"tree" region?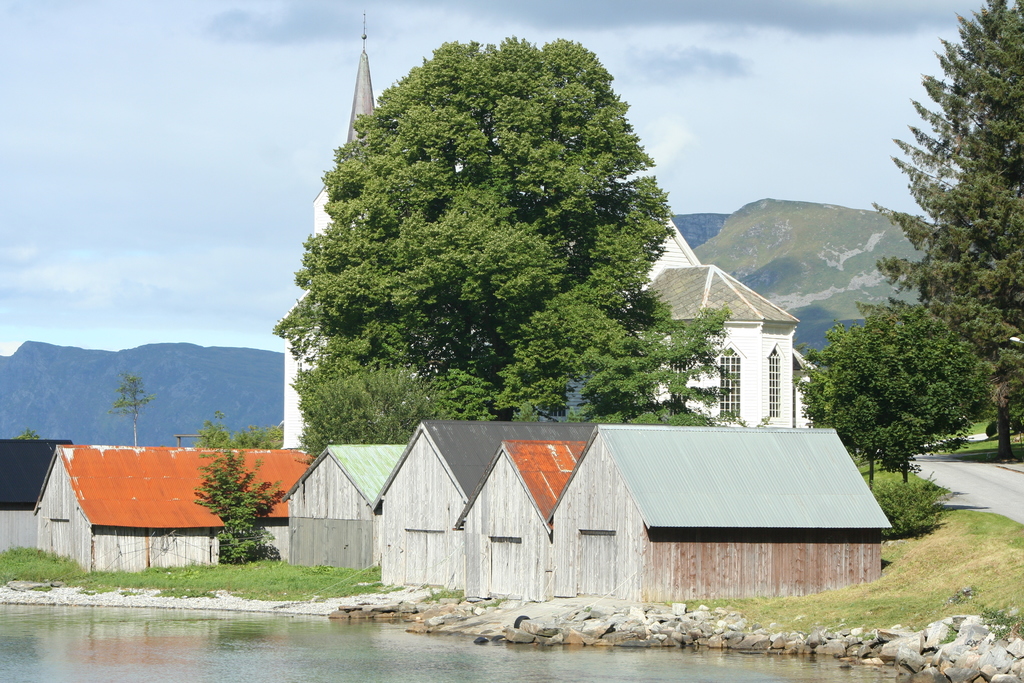
bbox=[251, 429, 278, 452]
